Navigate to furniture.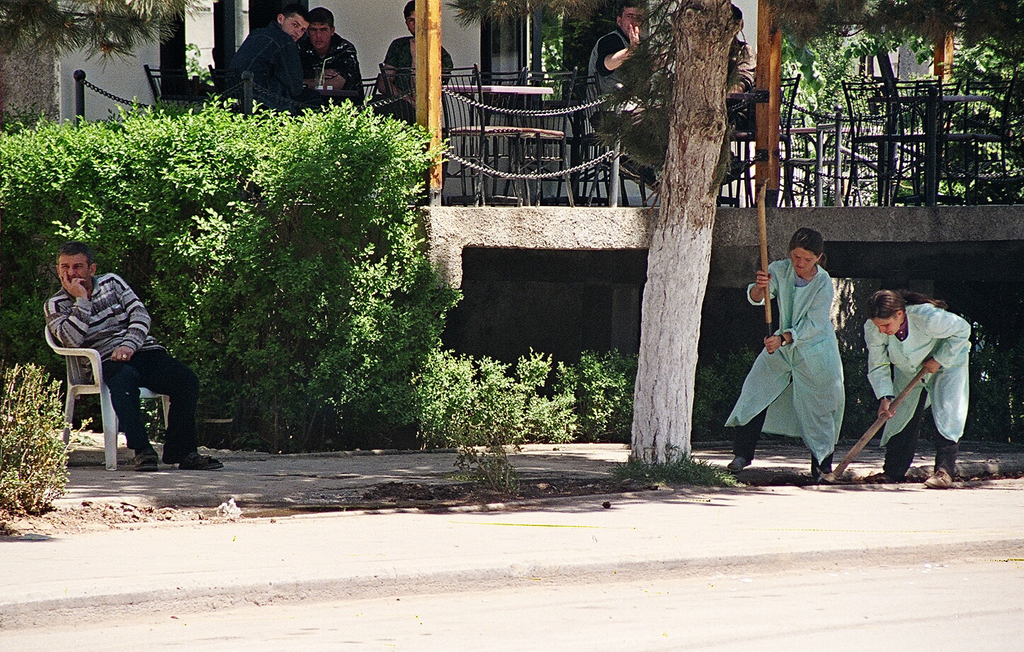
Navigation target: {"left": 853, "top": 128, "right": 976, "bottom": 201}.
